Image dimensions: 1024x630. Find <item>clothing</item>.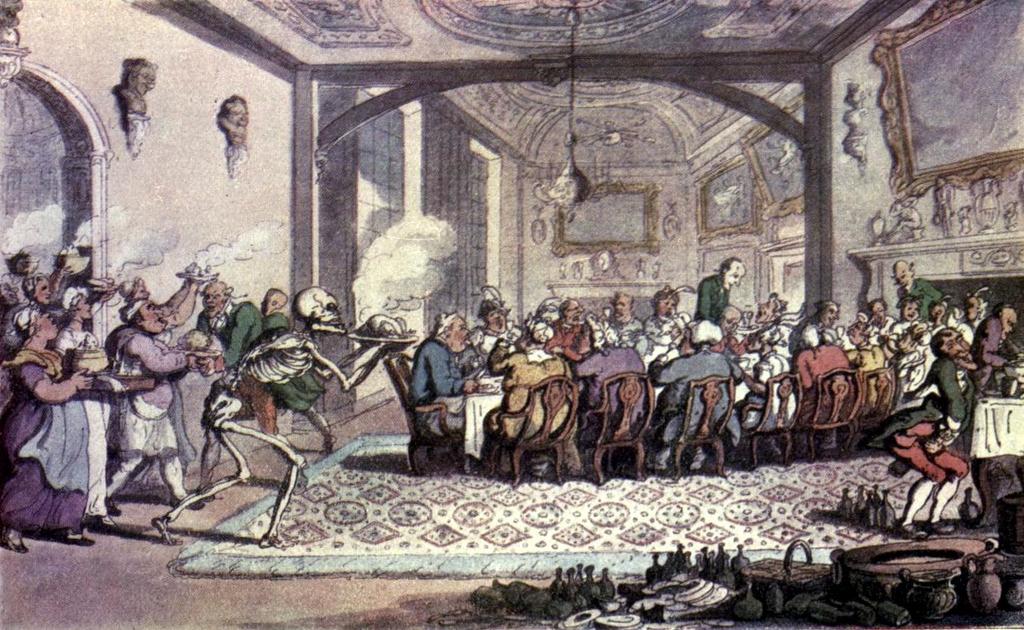
<region>56, 324, 112, 517</region>.
